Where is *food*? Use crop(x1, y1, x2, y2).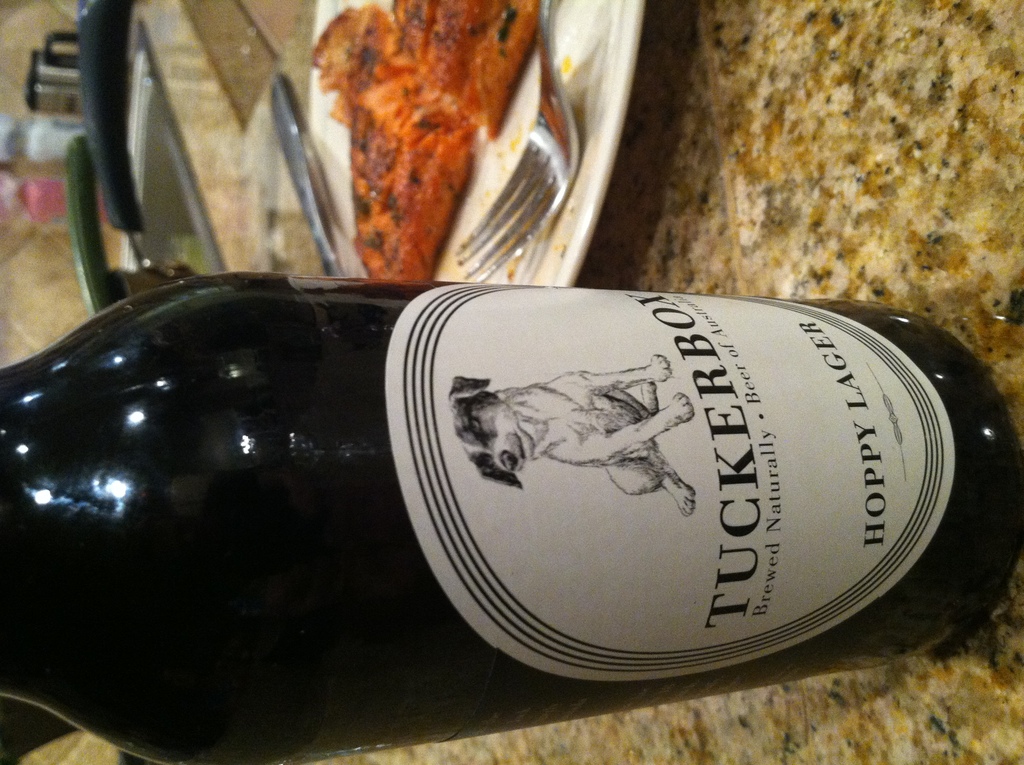
crop(331, 6, 607, 259).
